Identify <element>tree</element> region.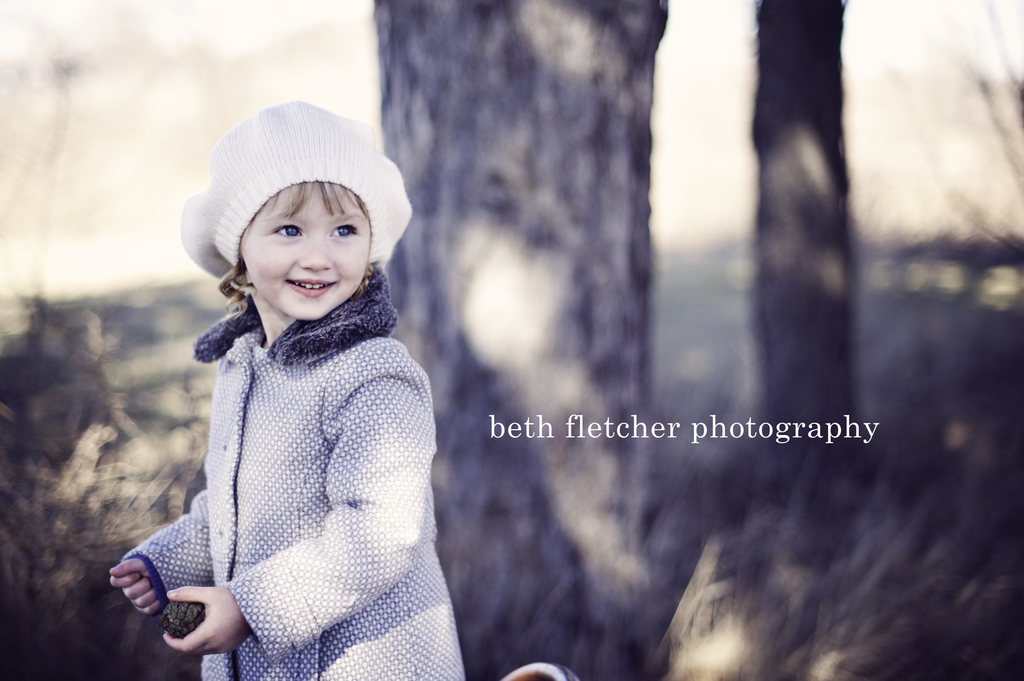
Region: l=367, t=0, r=668, b=680.
